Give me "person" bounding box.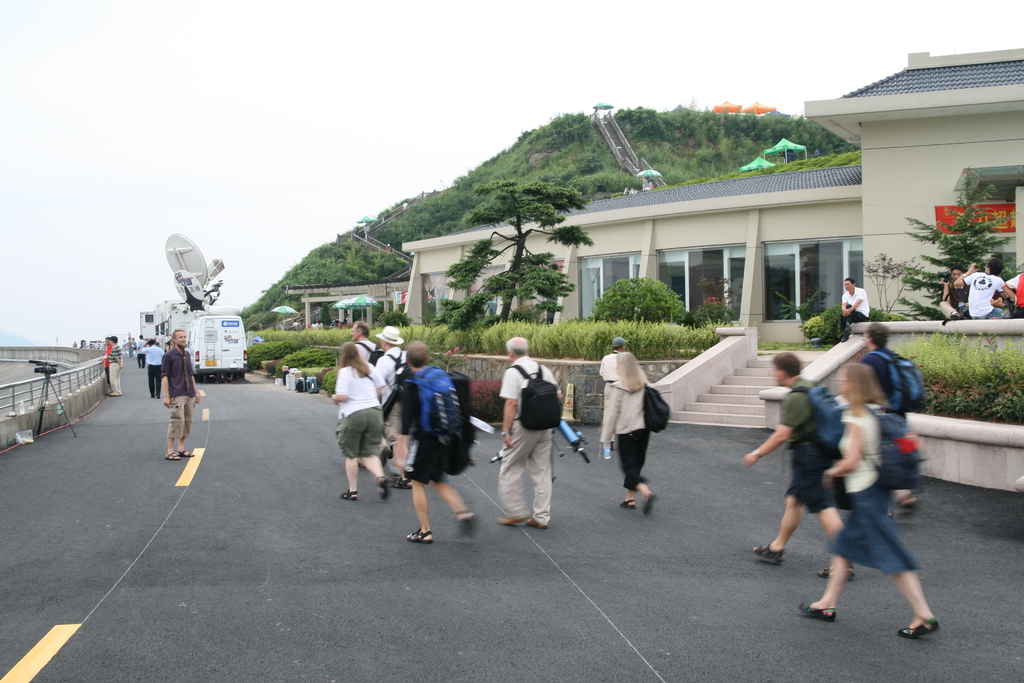
detection(733, 355, 848, 550).
